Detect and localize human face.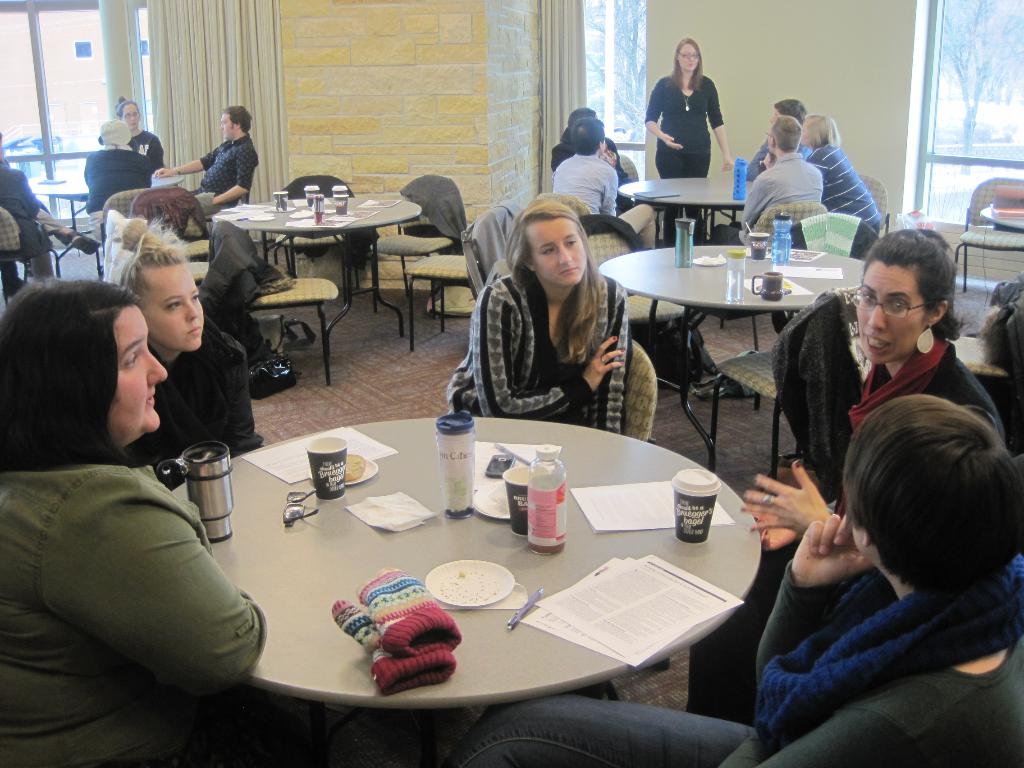
Localized at locate(853, 266, 934, 368).
